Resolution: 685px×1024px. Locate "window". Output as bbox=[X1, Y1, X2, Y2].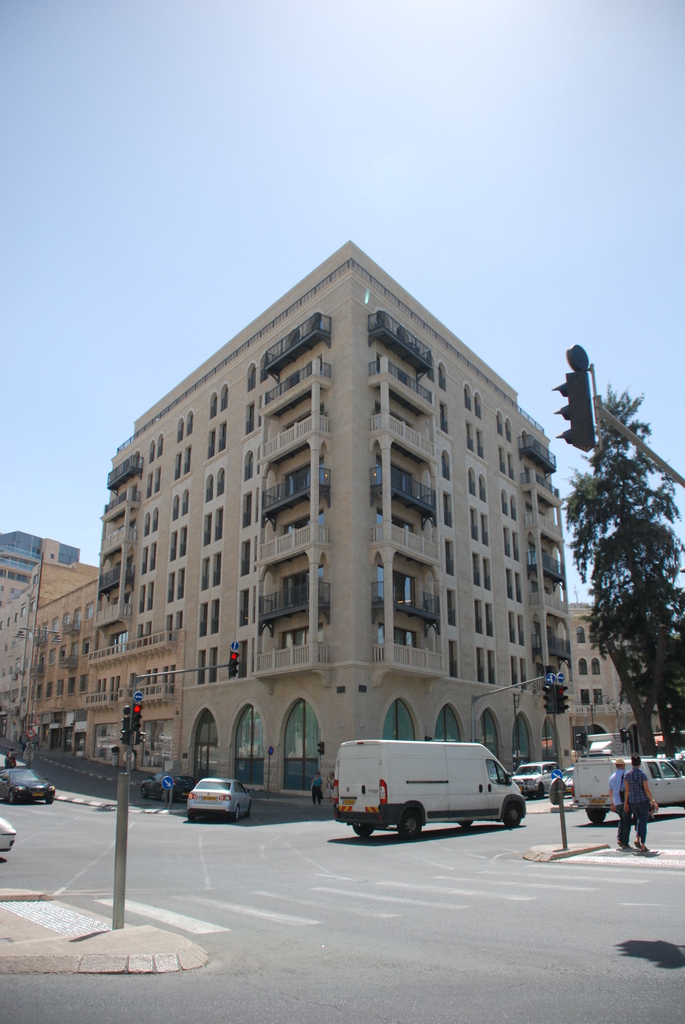
bbox=[166, 611, 173, 643].
